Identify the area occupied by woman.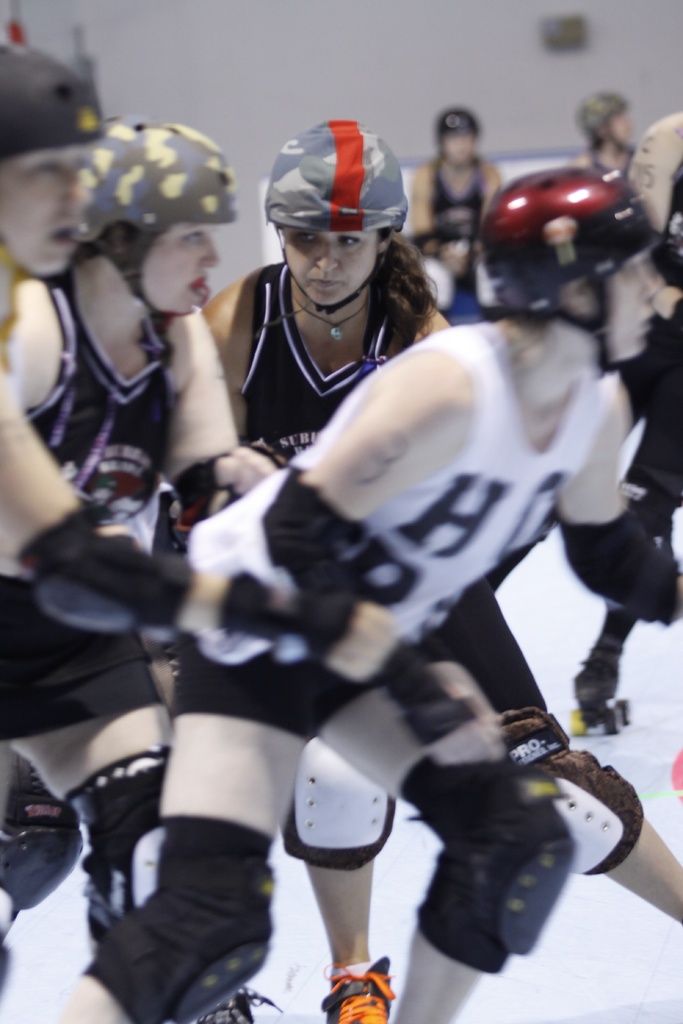
Area: x1=0, y1=42, x2=406, y2=639.
